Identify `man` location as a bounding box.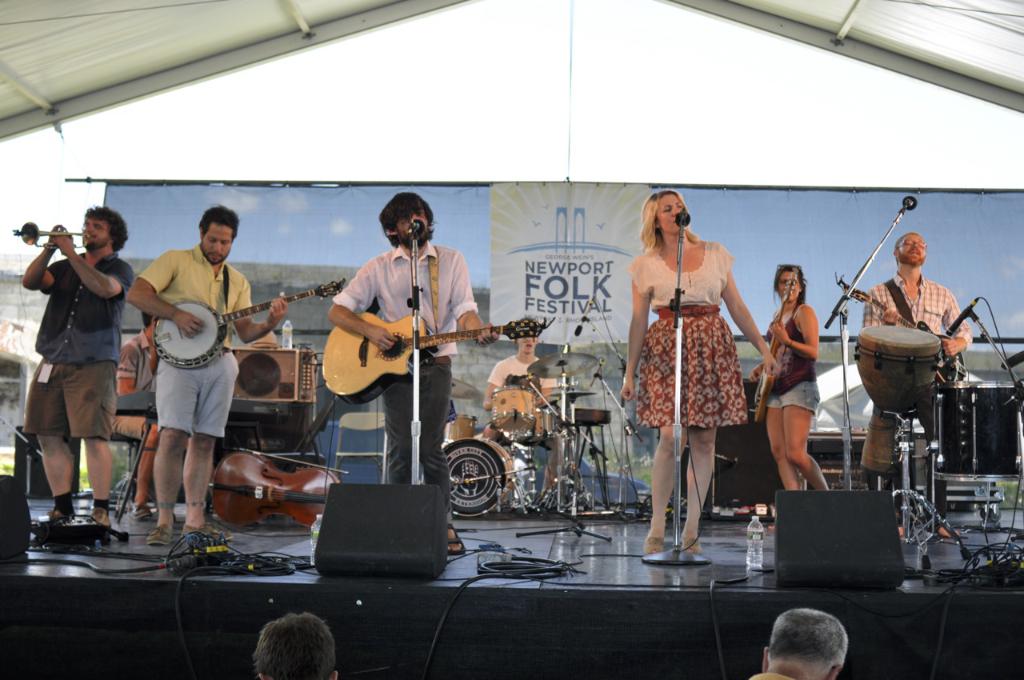
pyautogui.locateOnScreen(484, 338, 563, 510).
